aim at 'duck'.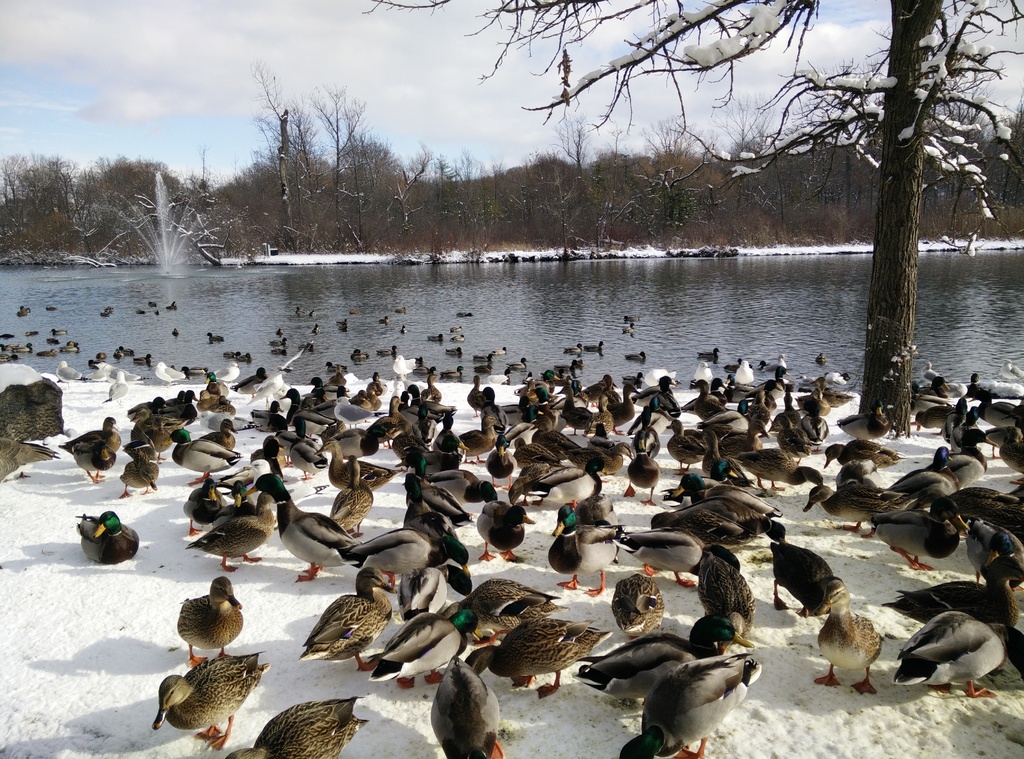
Aimed at select_region(729, 447, 819, 497).
